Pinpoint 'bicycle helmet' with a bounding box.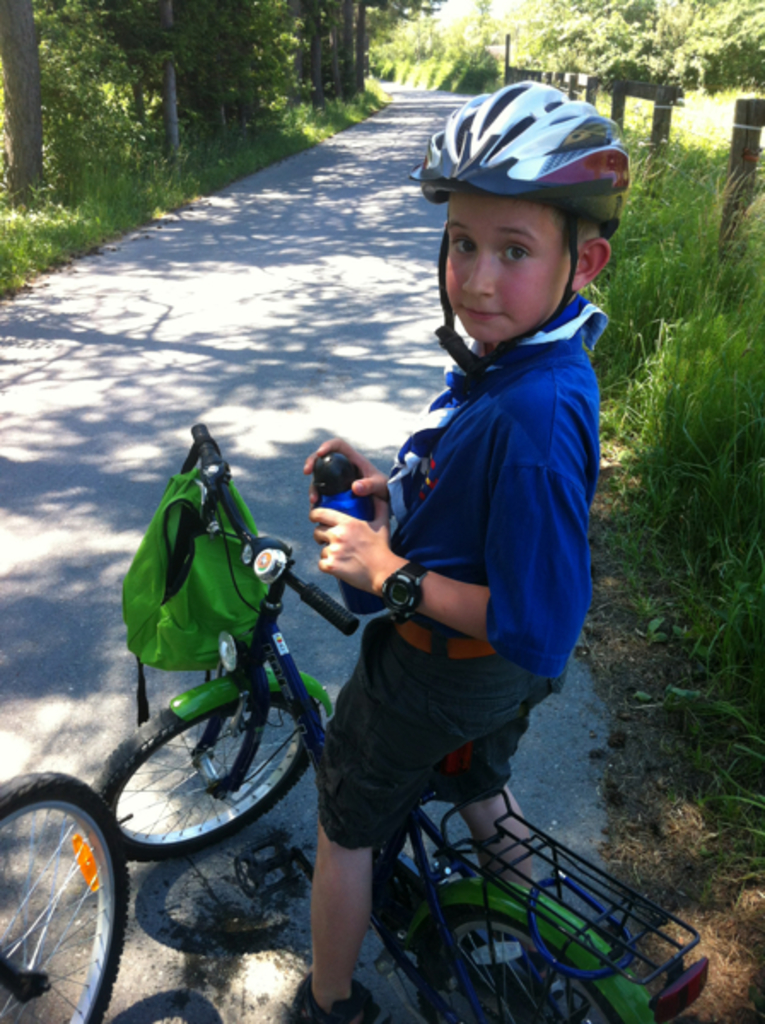
BBox(420, 79, 634, 370).
